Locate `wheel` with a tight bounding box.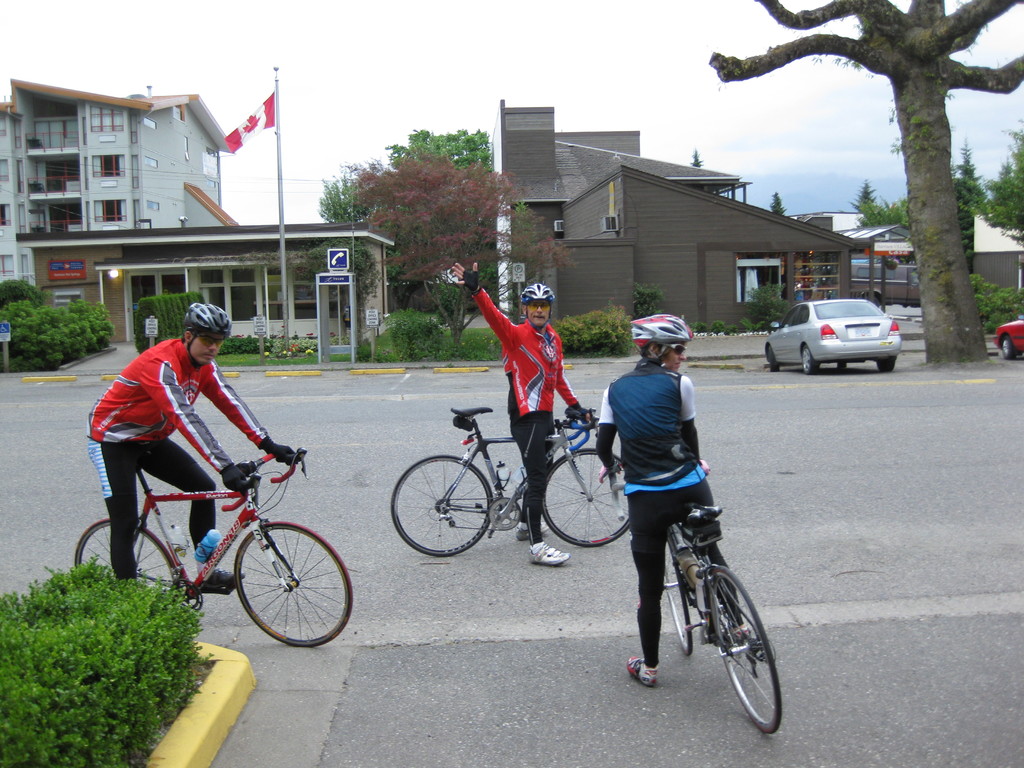
locate(799, 349, 821, 374).
